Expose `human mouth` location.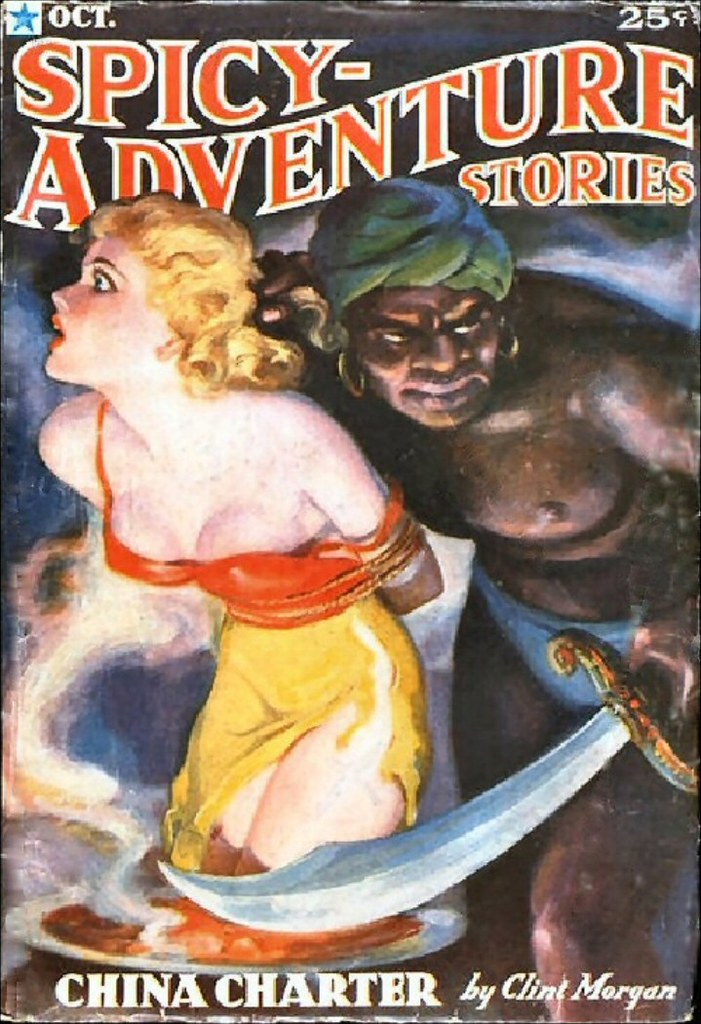
Exposed at <box>396,382,486,405</box>.
